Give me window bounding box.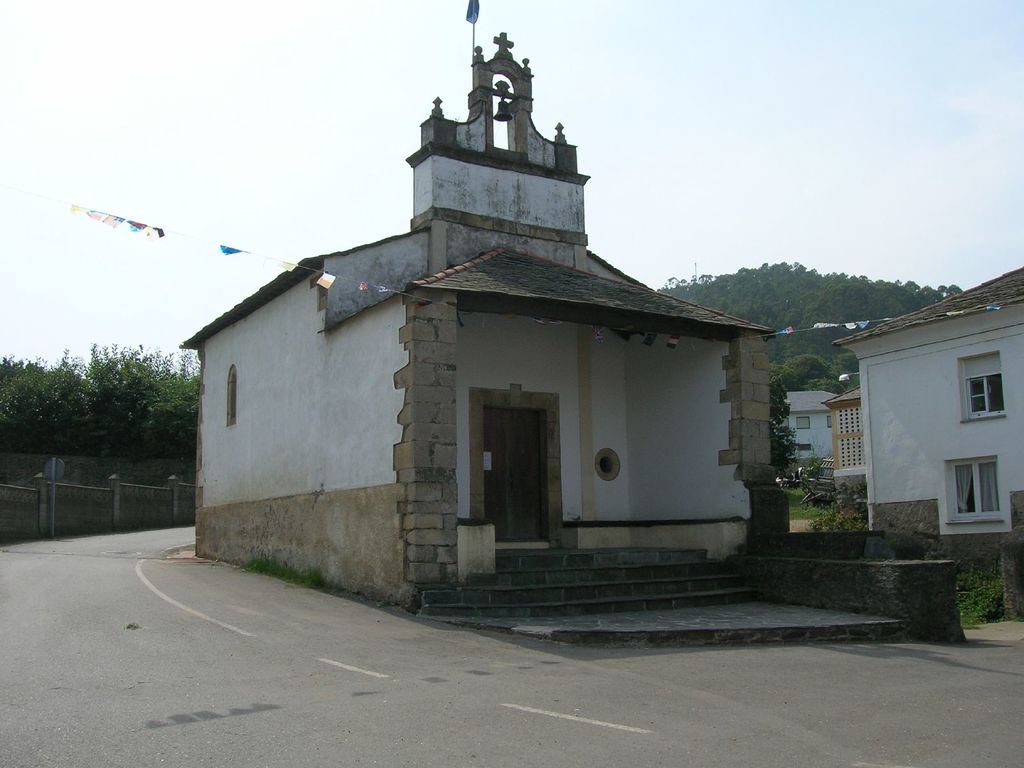
<bbox>940, 444, 1007, 536</bbox>.
